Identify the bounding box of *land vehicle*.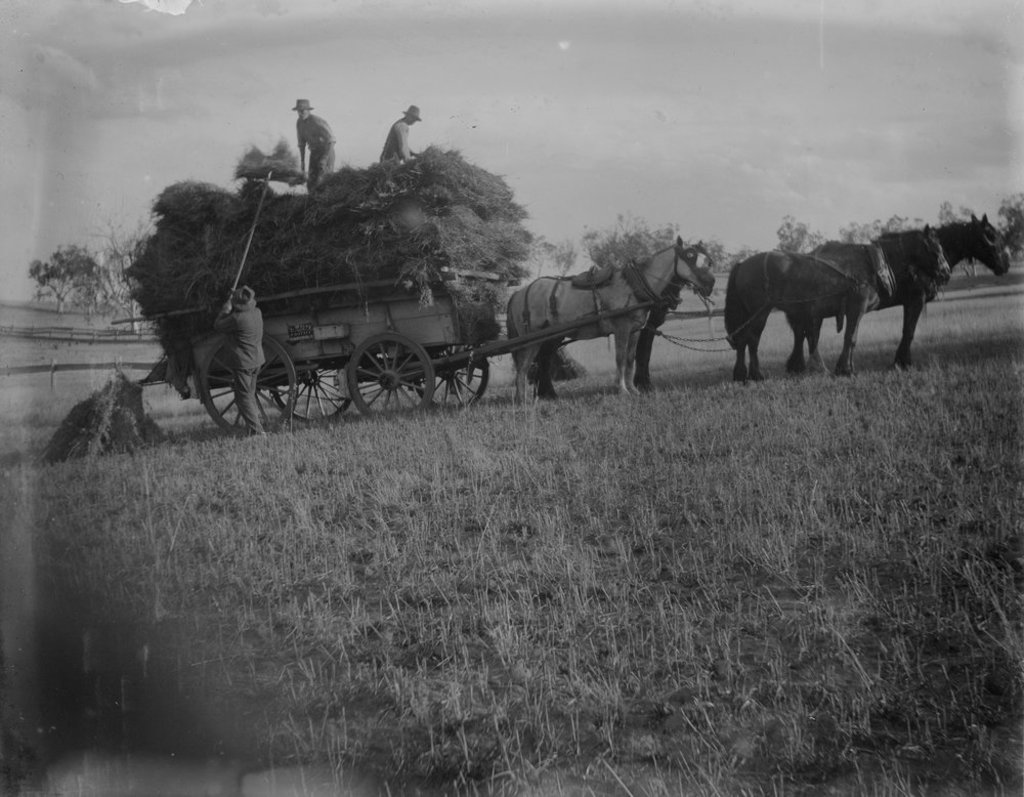
detection(134, 277, 665, 442).
